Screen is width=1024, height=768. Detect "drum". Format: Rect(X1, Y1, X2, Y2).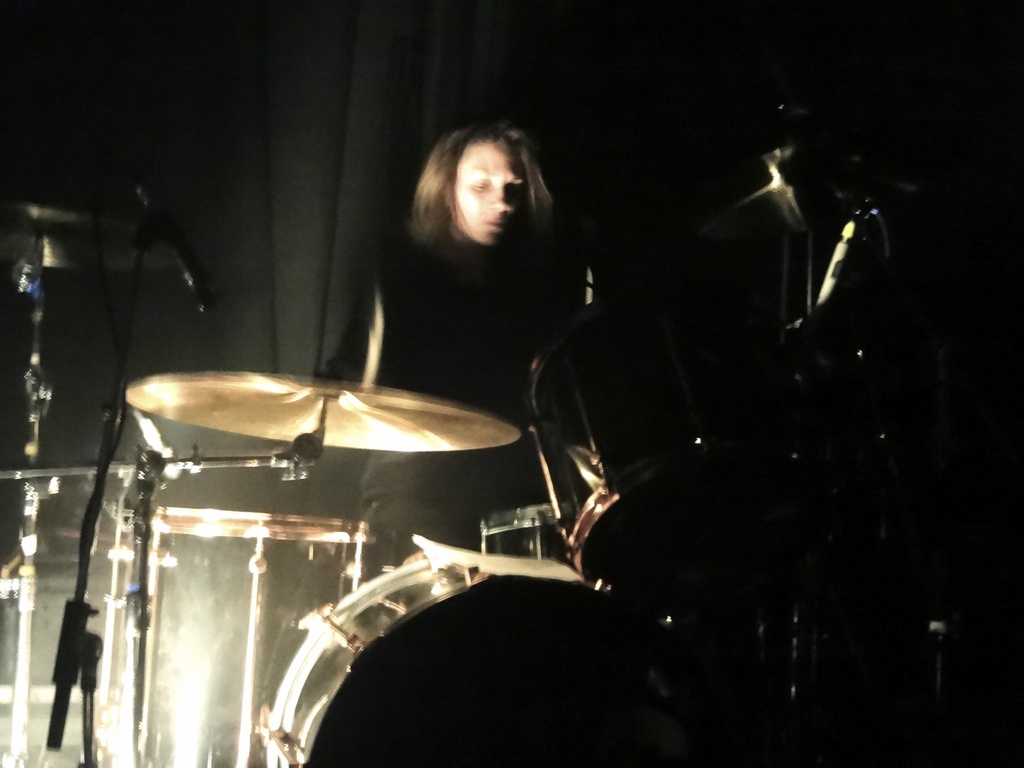
Rect(94, 511, 367, 767).
